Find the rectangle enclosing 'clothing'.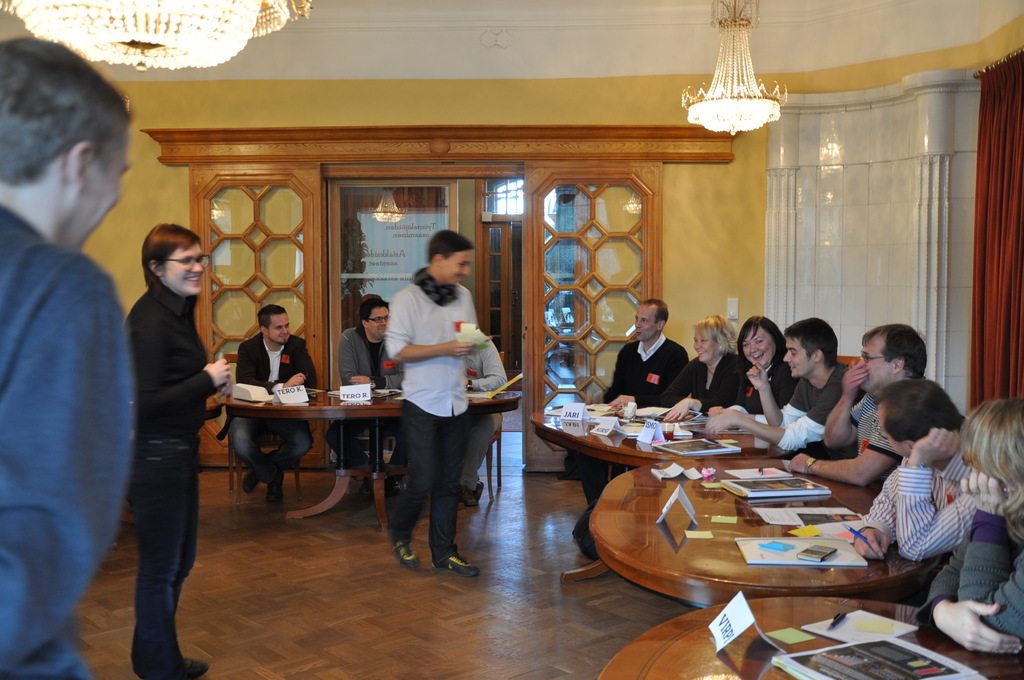
{"x1": 220, "y1": 329, "x2": 324, "y2": 475}.
